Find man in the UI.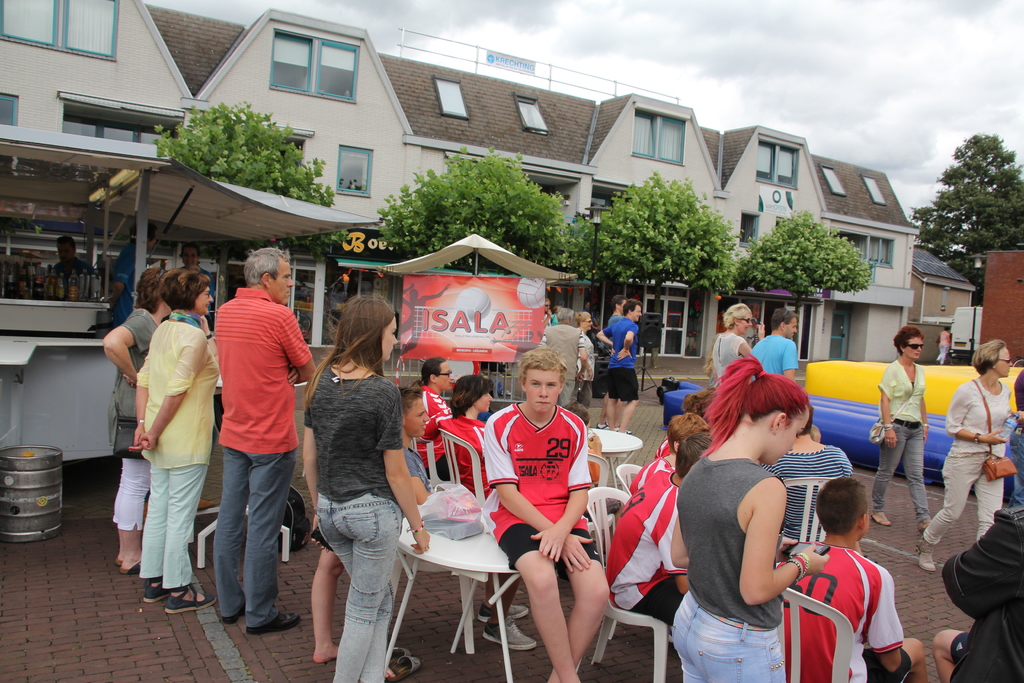
UI element at detection(783, 479, 927, 682).
